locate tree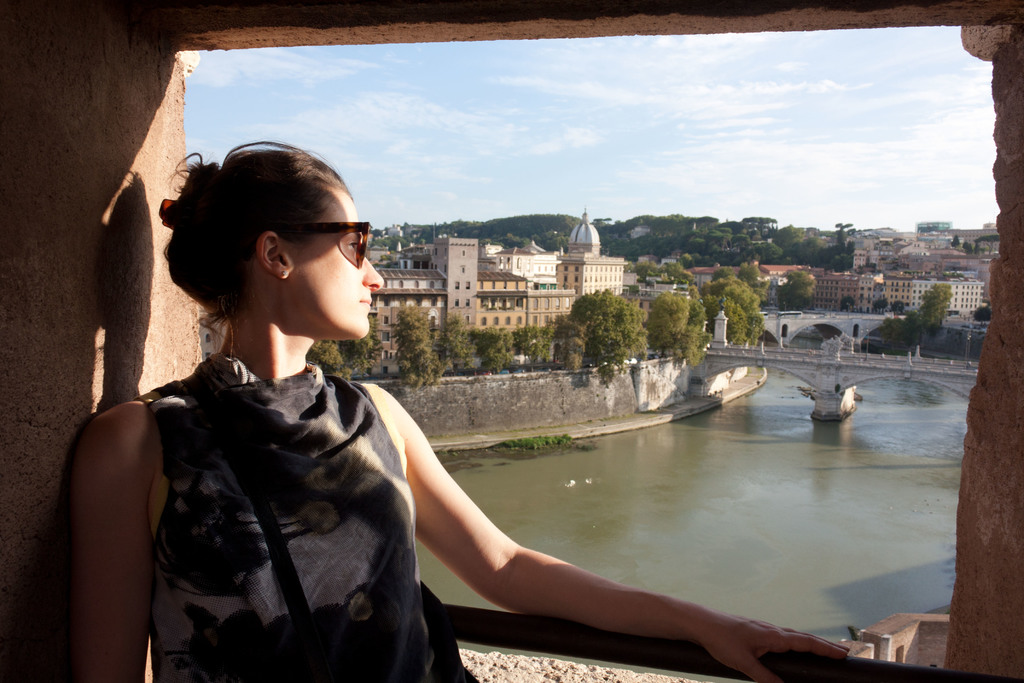
{"x1": 540, "y1": 231, "x2": 569, "y2": 252}
